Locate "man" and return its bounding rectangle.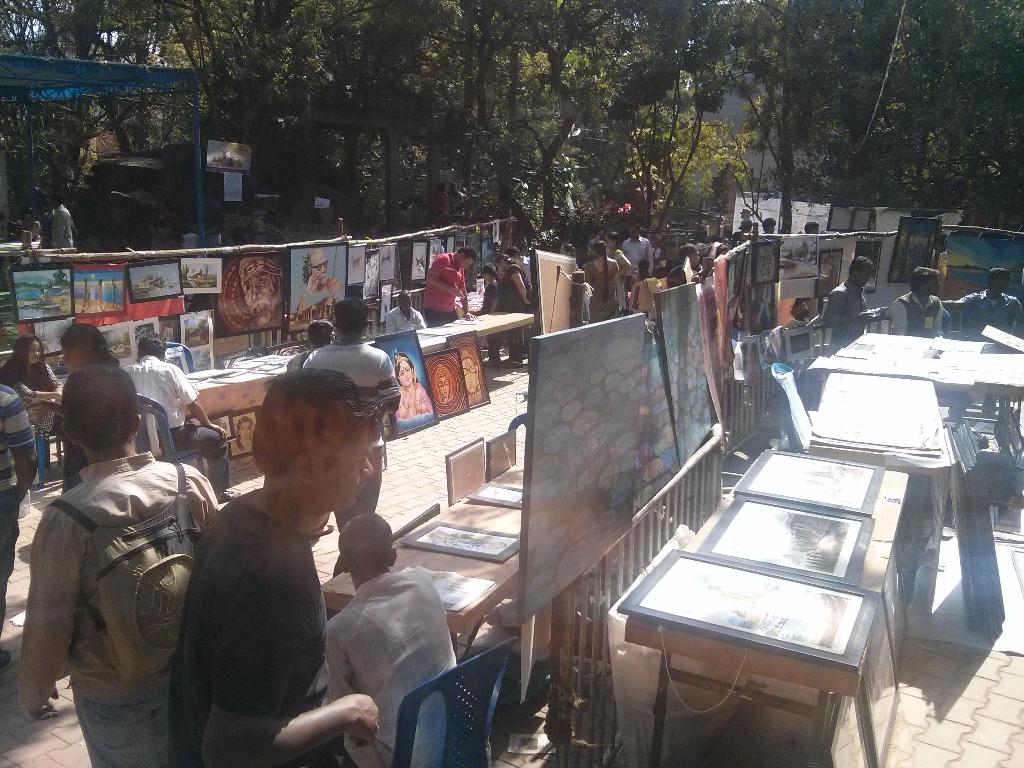
select_region(300, 244, 338, 298).
